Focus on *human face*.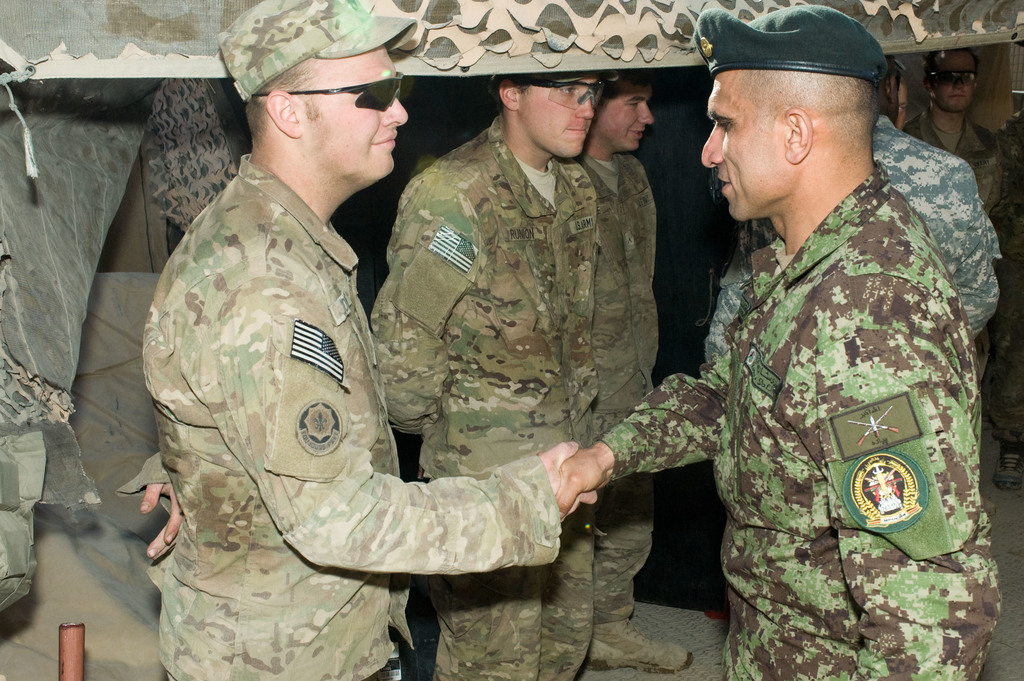
Focused at crop(696, 60, 785, 229).
